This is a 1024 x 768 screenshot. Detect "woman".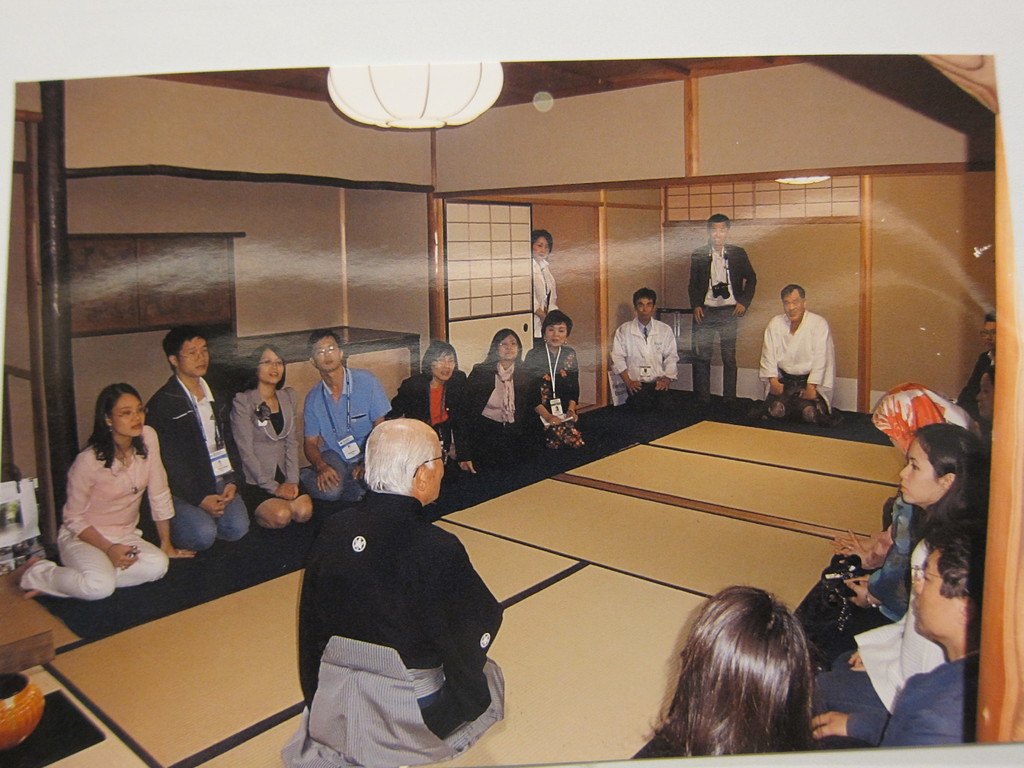
{"x1": 790, "y1": 426, "x2": 990, "y2": 660}.
